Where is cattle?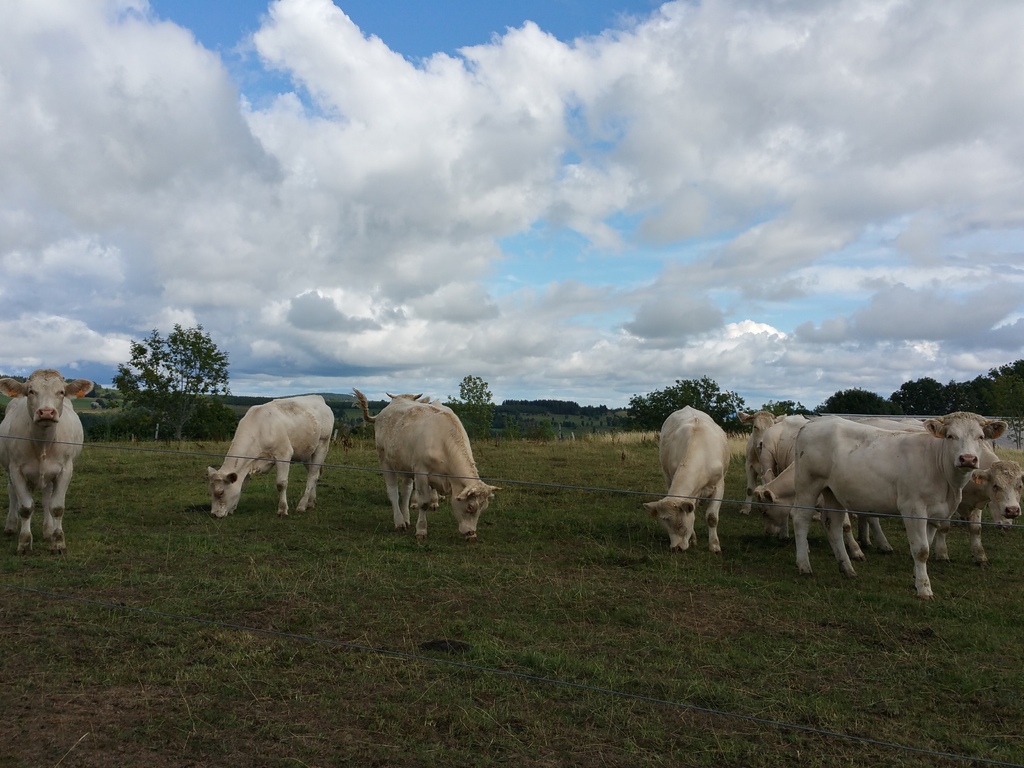
[779, 408, 1000, 600].
